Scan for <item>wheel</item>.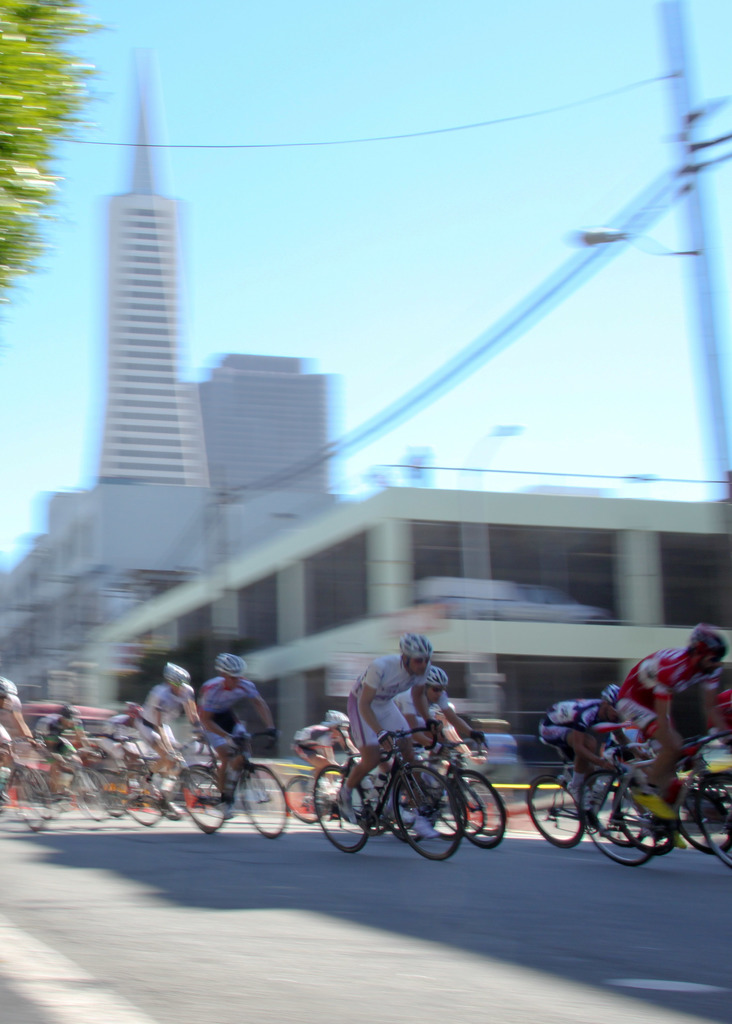
Scan result: pyautogui.locateOnScreen(309, 755, 370, 846).
